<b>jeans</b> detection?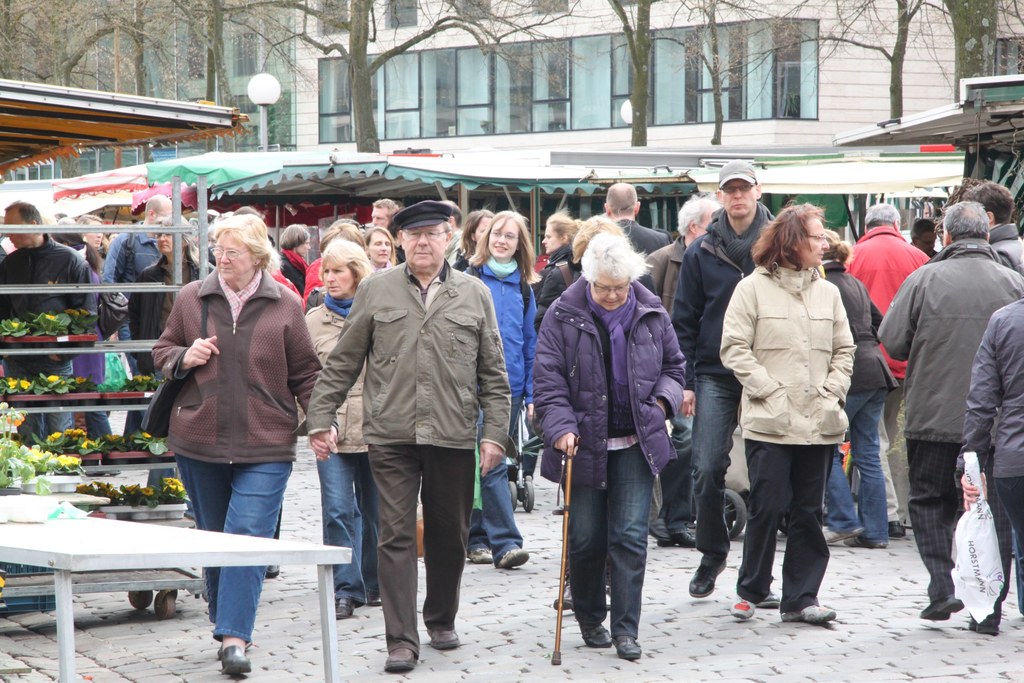
bbox=(692, 378, 739, 562)
